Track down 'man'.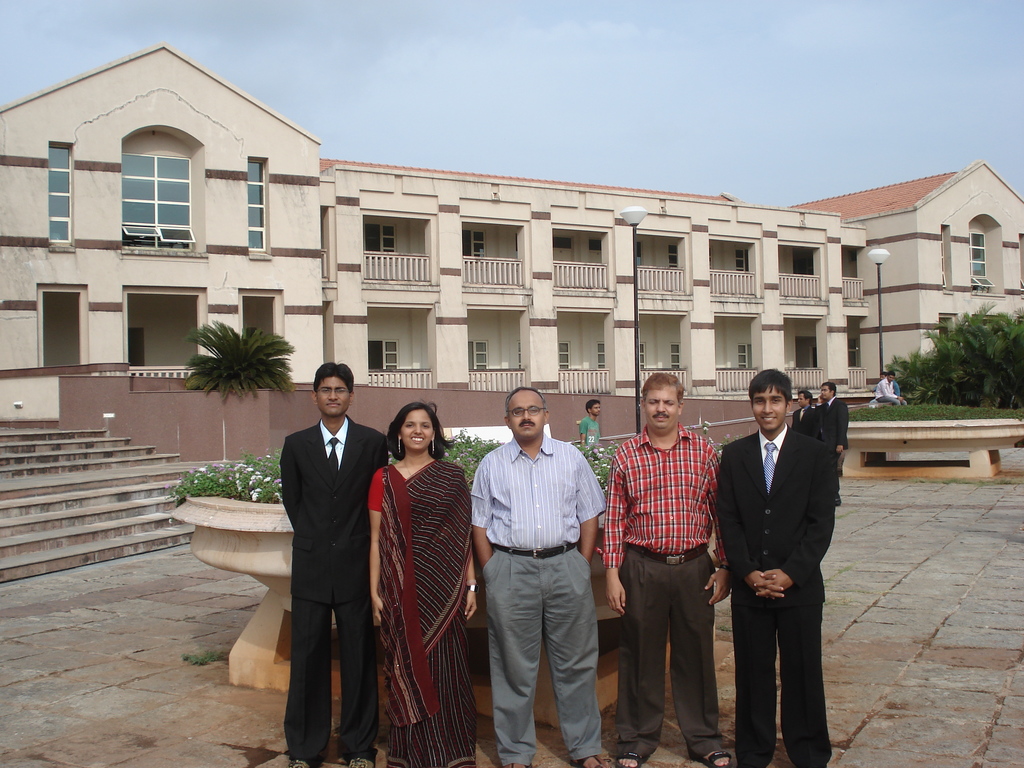
Tracked to (left=577, top=397, right=602, bottom=450).
